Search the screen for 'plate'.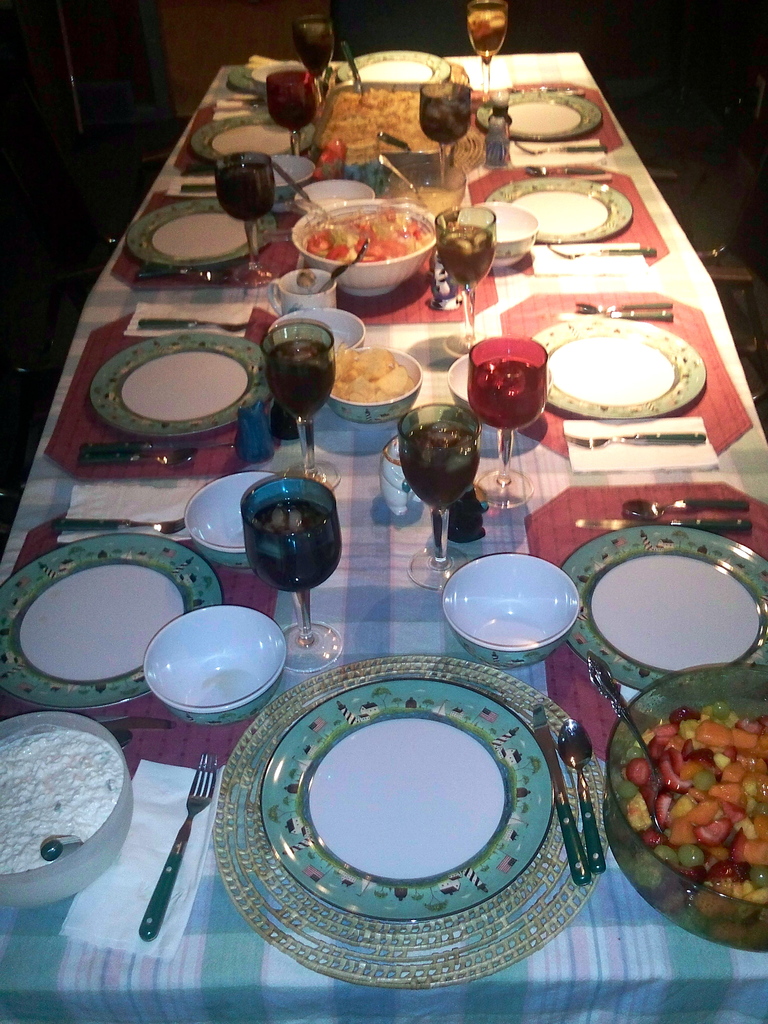
Found at locate(238, 49, 329, 104).
